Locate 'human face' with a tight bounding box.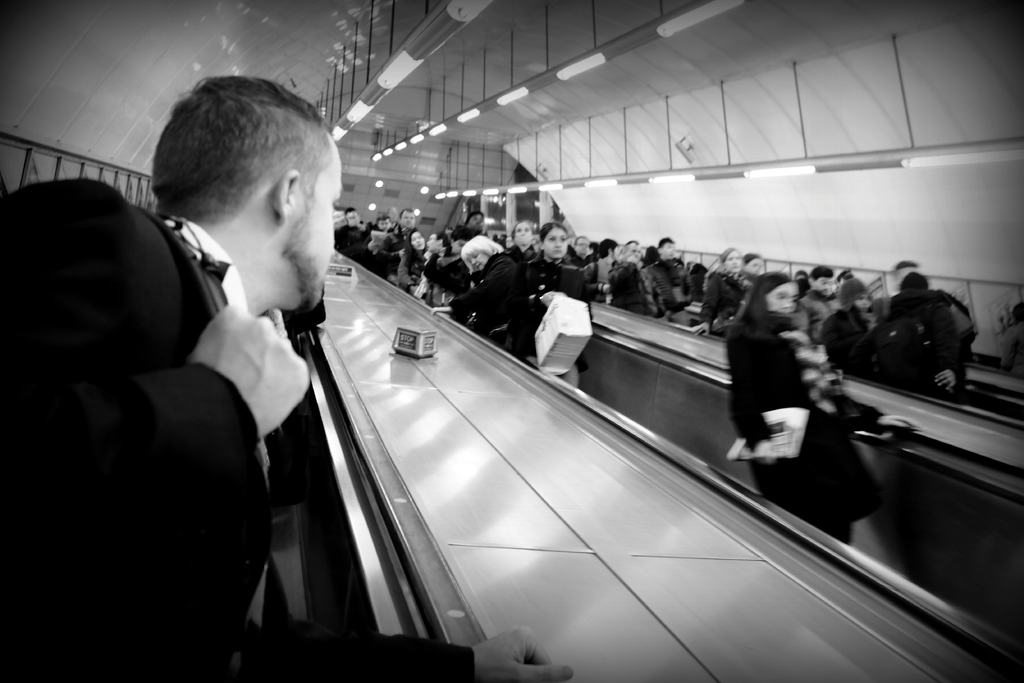
[x1=766, y1=279, x2=800, y2=315].
